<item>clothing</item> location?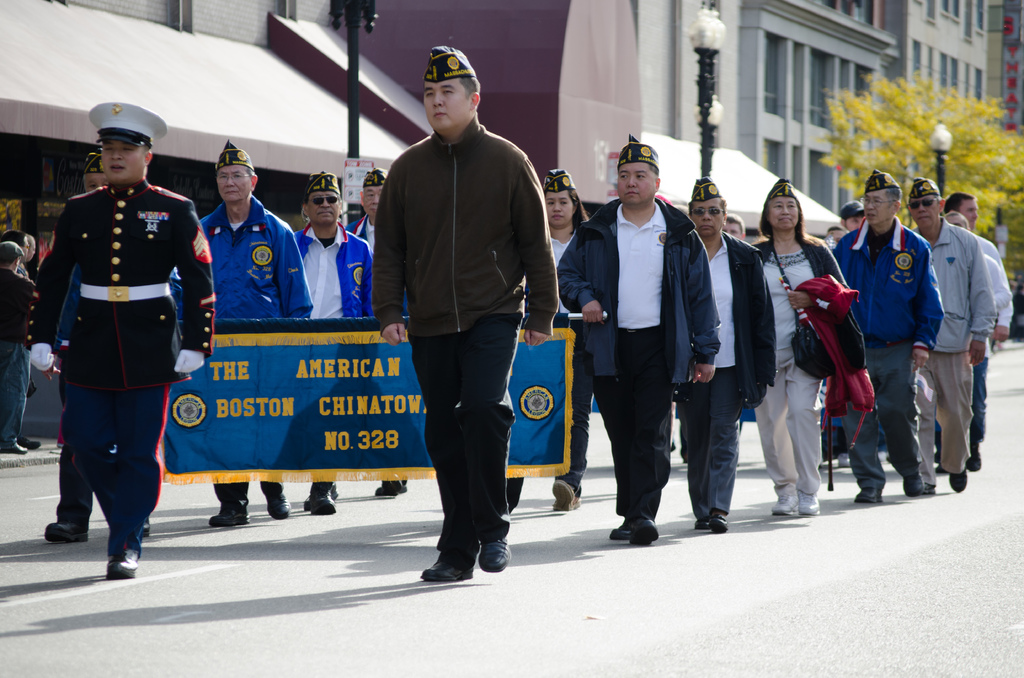
(left=911, top=218, right=996, bottom=483)
